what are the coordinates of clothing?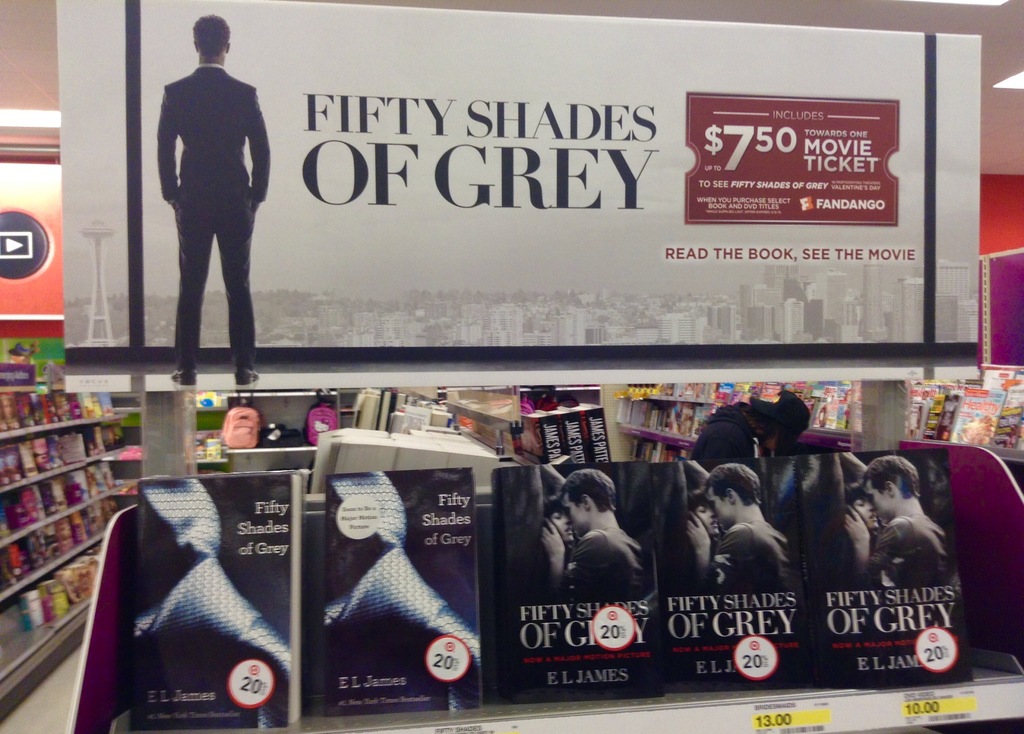
[x1=859, y1=506, x2=959, y2=597].
